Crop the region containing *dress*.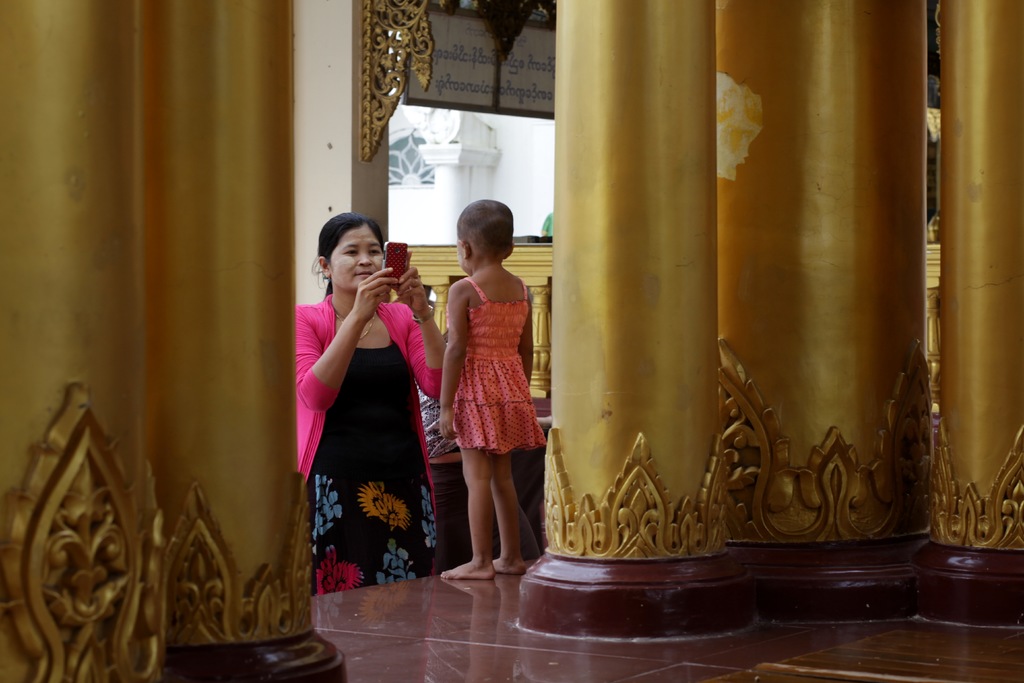
Crop region: [438,267,535,481].
